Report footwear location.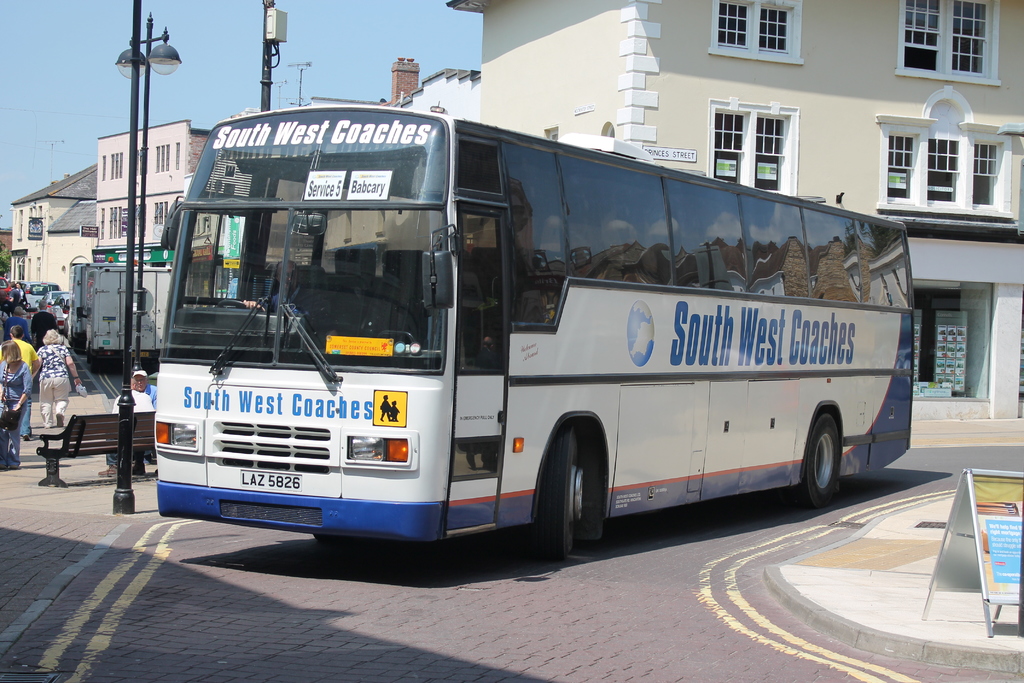
Report: 129:459:147:479.
